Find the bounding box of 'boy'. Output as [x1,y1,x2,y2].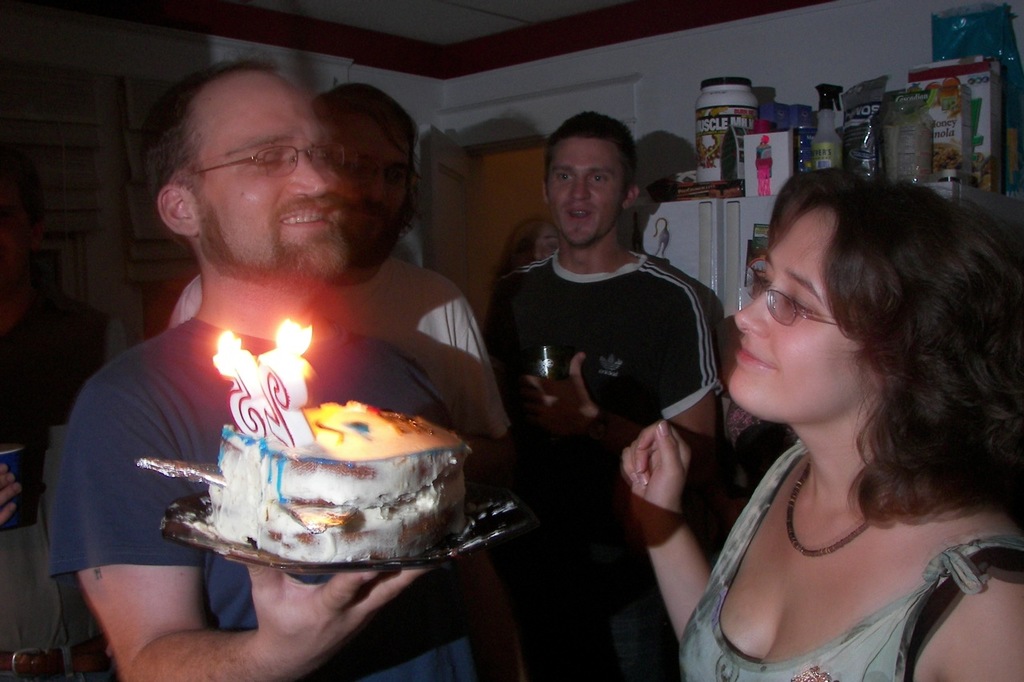
[471,119,751,566].
